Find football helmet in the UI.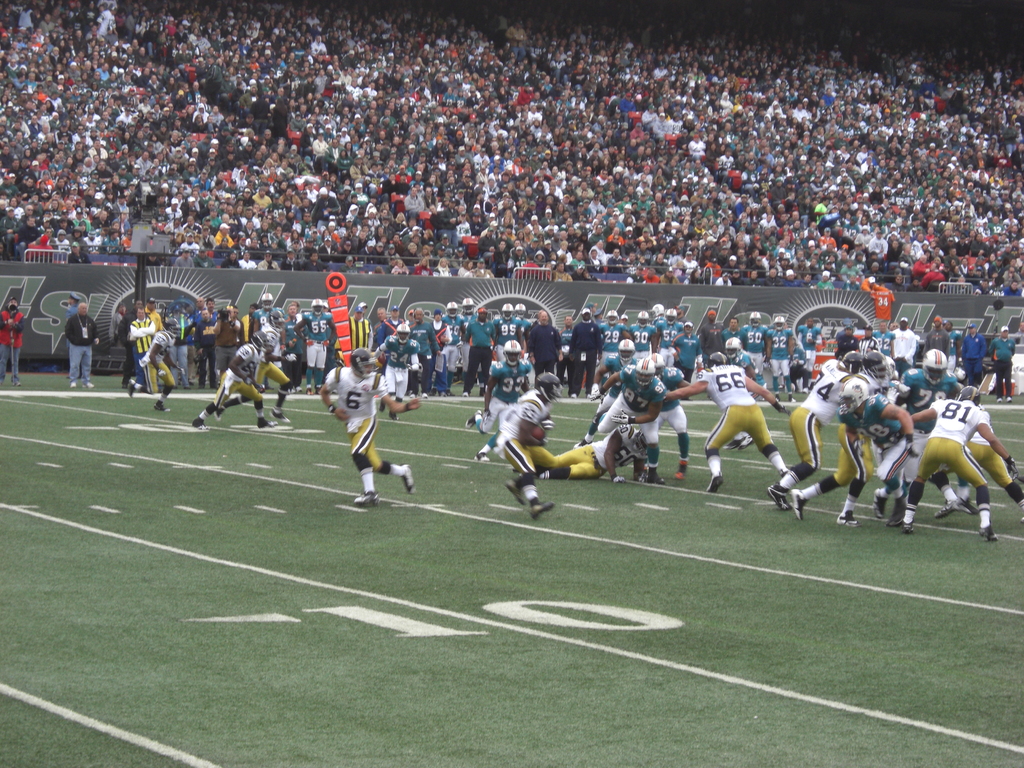
UI element at locate(463, 294, 475, 317).
